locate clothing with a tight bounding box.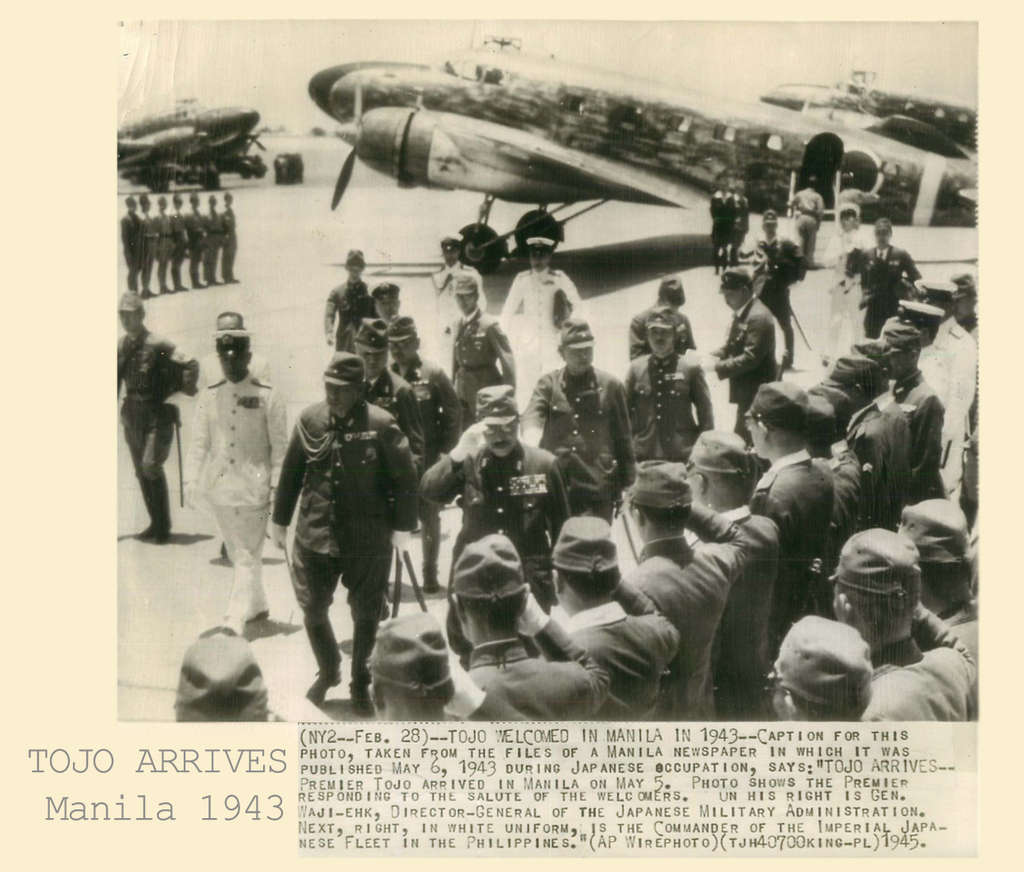
(117,319,201,531).
